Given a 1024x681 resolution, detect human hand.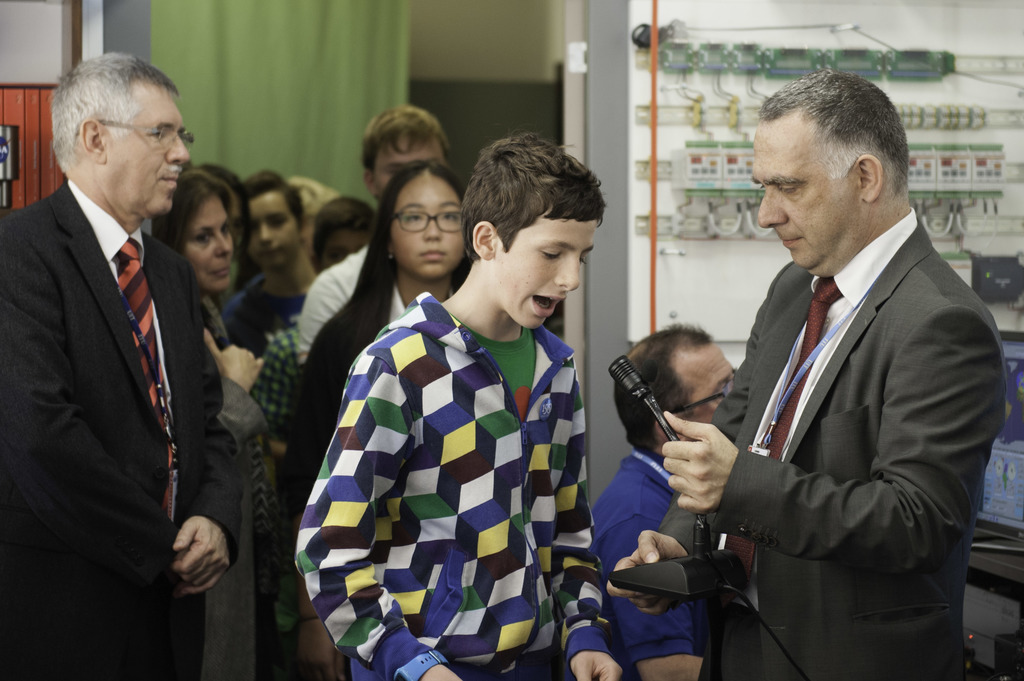
(left=171, top=517, right=234, bottom=599).
